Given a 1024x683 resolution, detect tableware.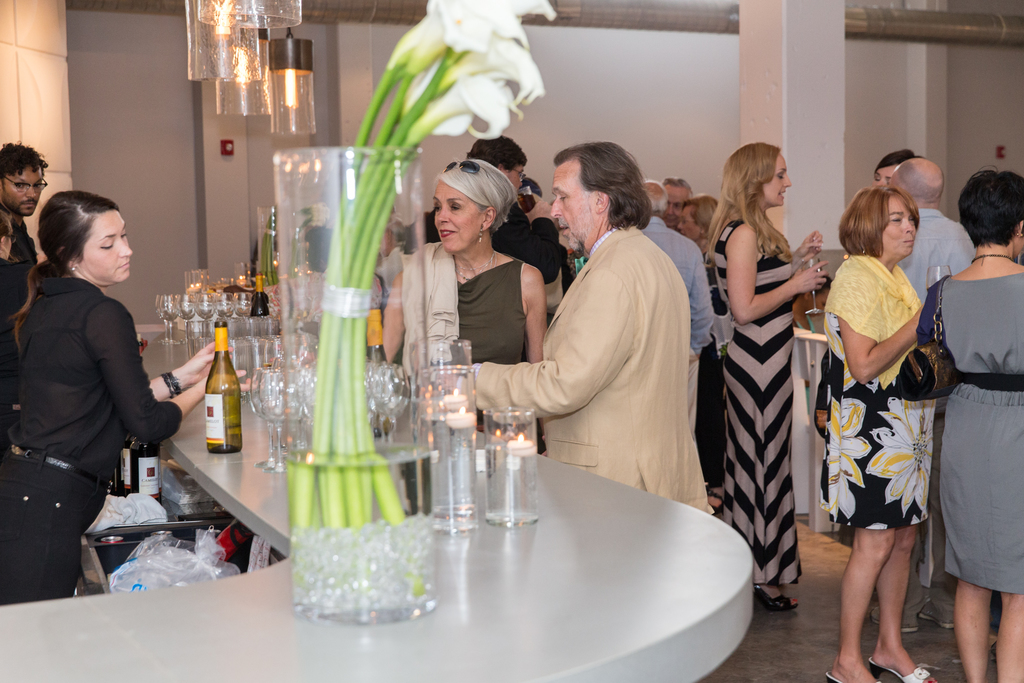
region(484, 405, 540, 527).
